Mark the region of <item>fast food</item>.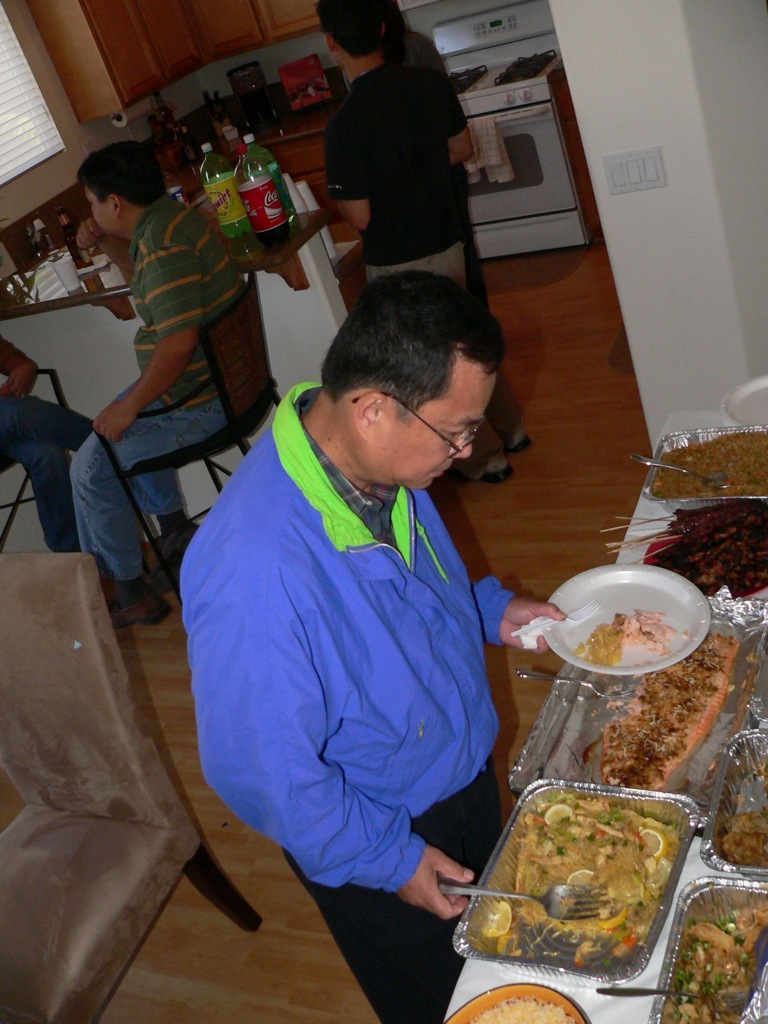
Region: box(663, 906, 767, 1023).
